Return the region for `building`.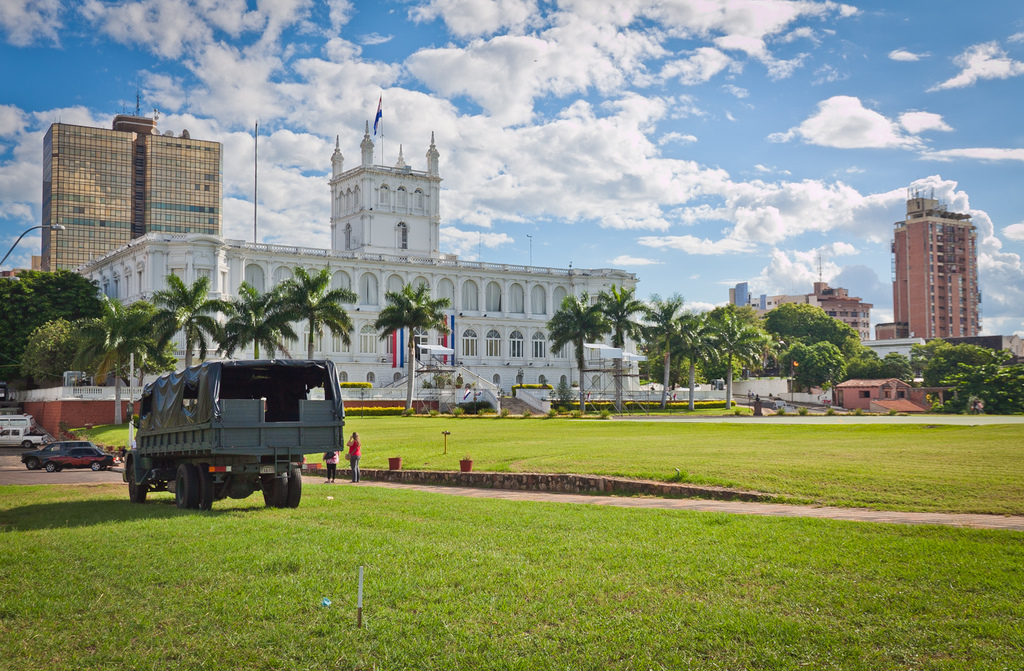
Rect(42, 114, 224, 270).
